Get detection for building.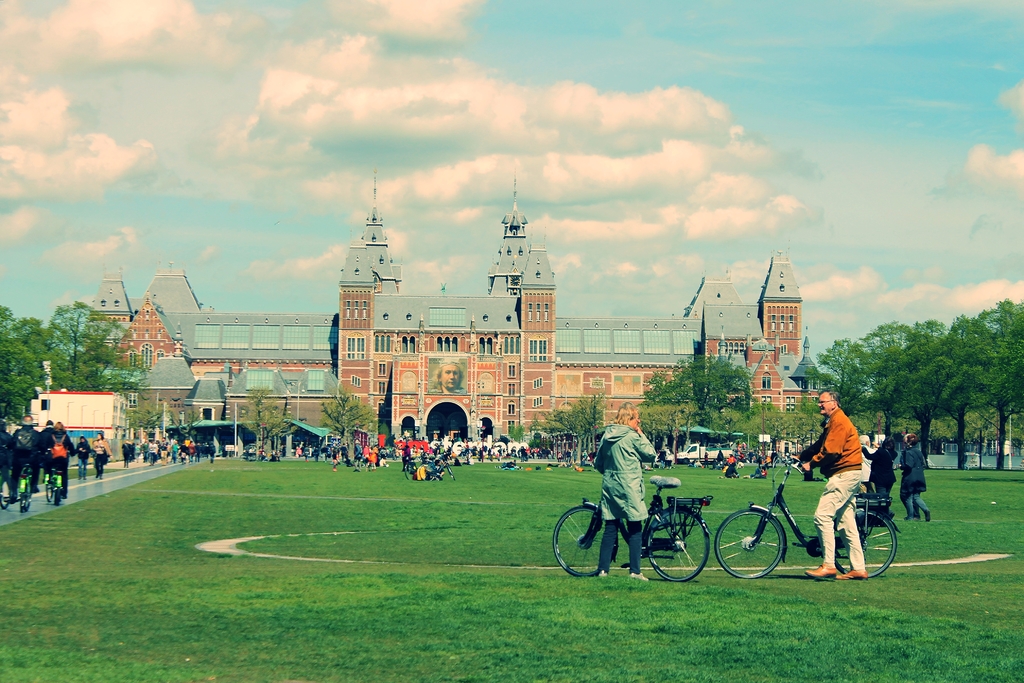
Detection: select_region(86, 168, 828, 452).
